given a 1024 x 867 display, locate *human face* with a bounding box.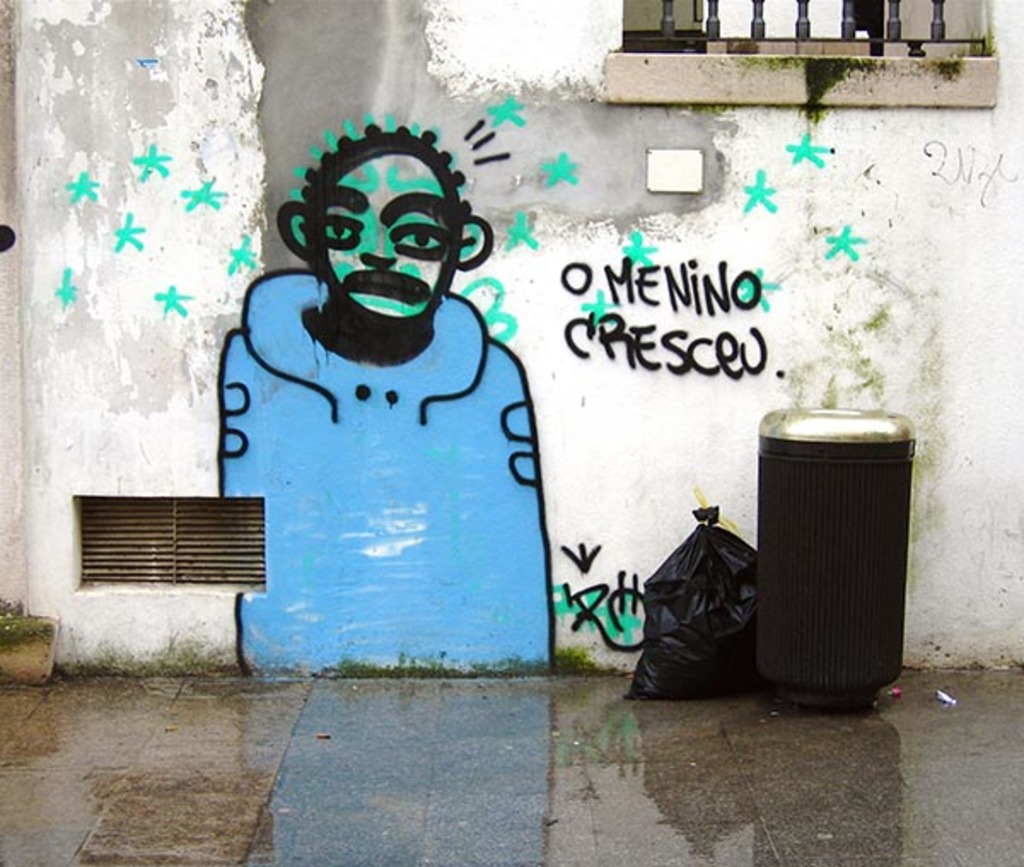
Located: 328/147/456/321.
